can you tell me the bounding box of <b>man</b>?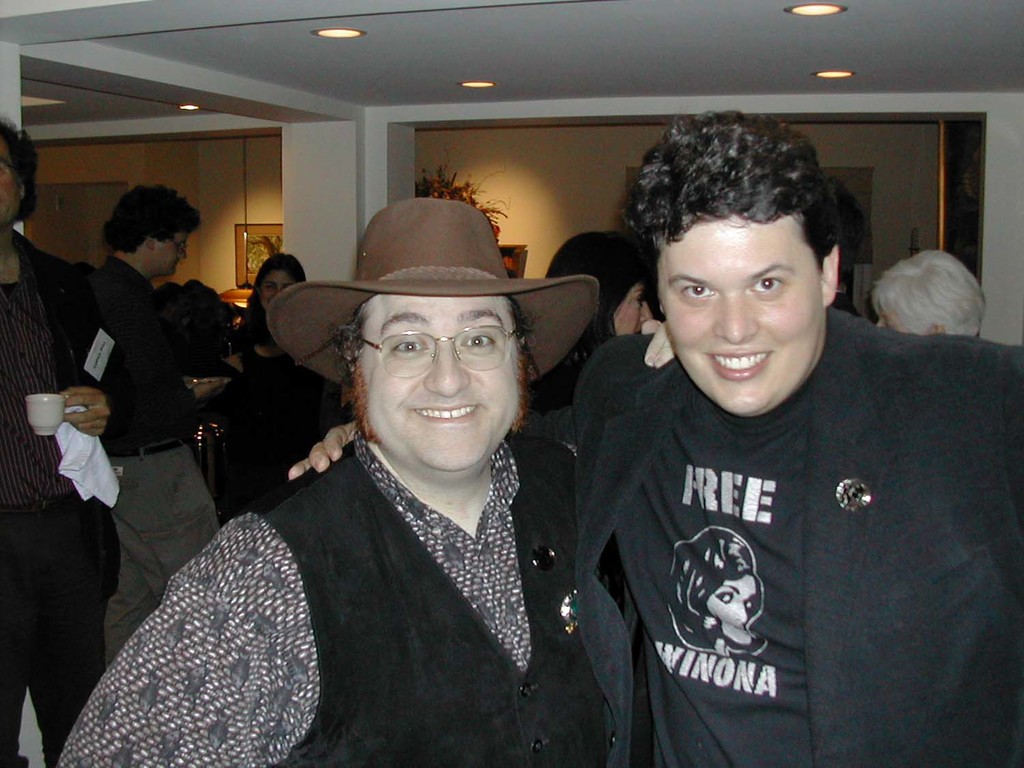
(289,107,1023,767).
